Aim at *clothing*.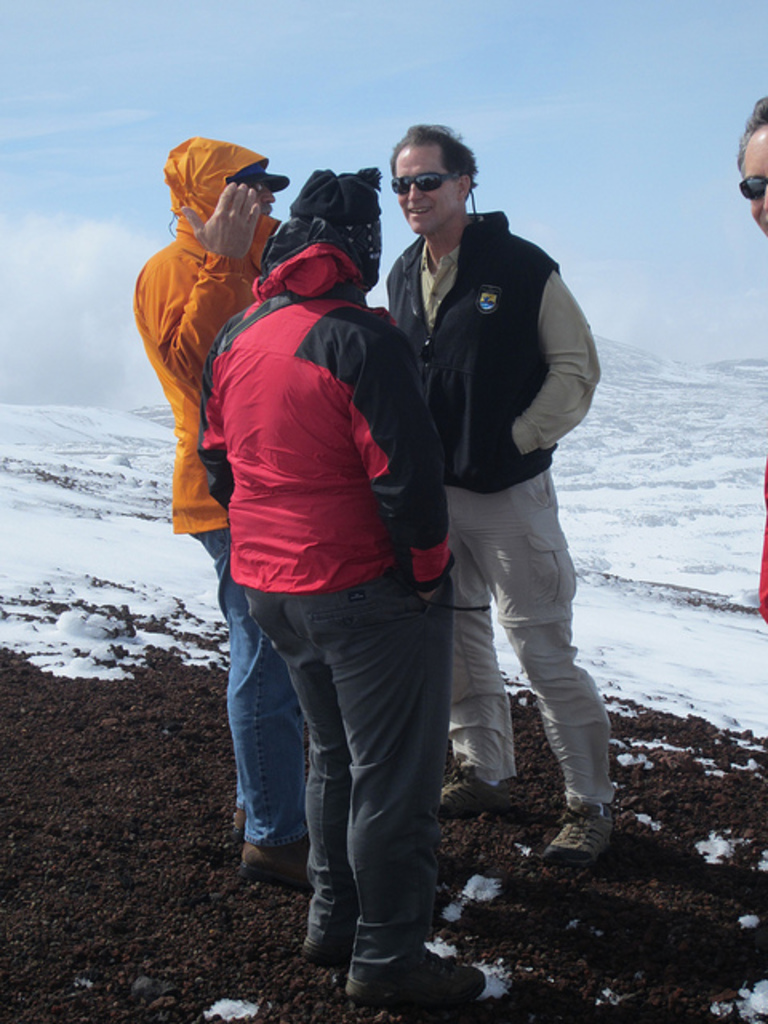
Aimed at locate(389, 139, 602, 778).
